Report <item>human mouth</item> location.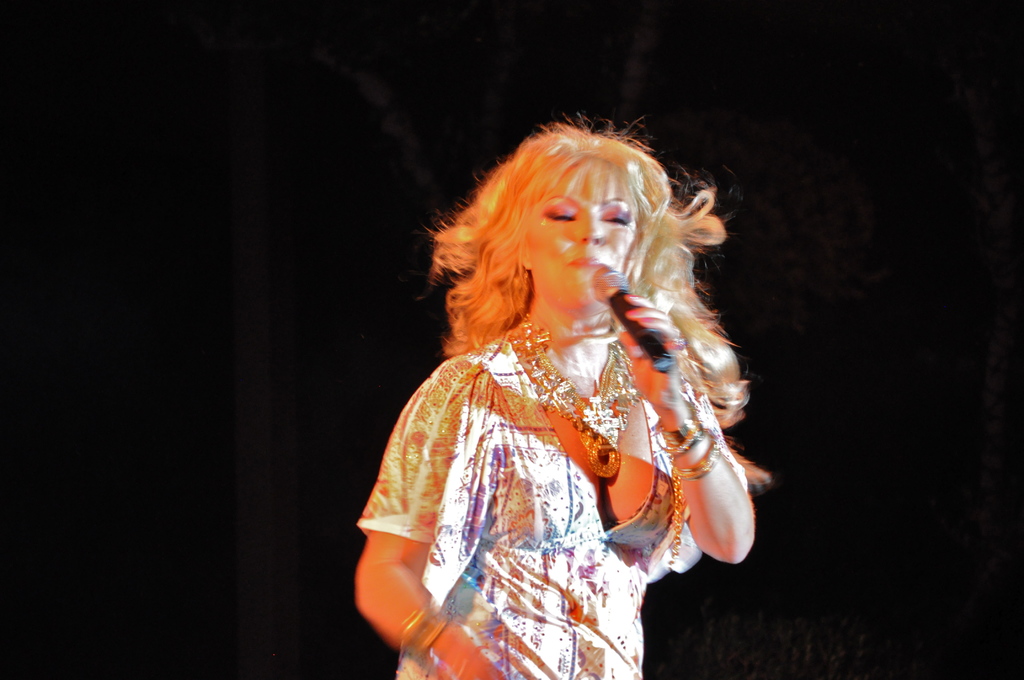
Report: bbox(564, 262, 599, 264).
